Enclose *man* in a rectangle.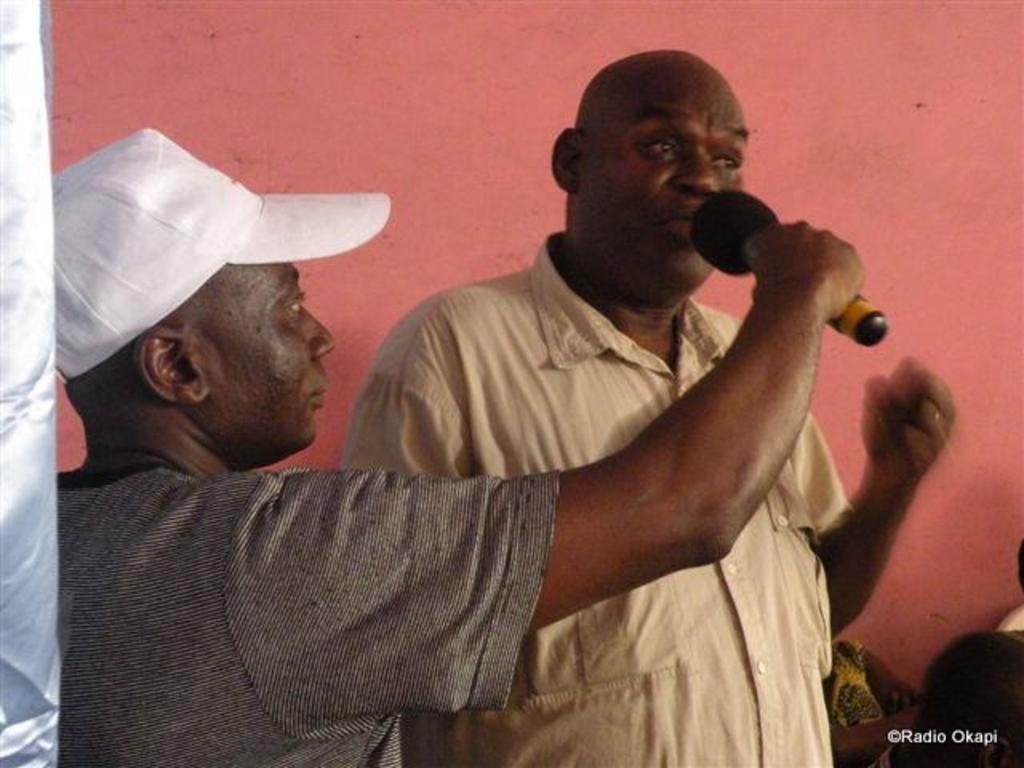
51:123:866:766.
